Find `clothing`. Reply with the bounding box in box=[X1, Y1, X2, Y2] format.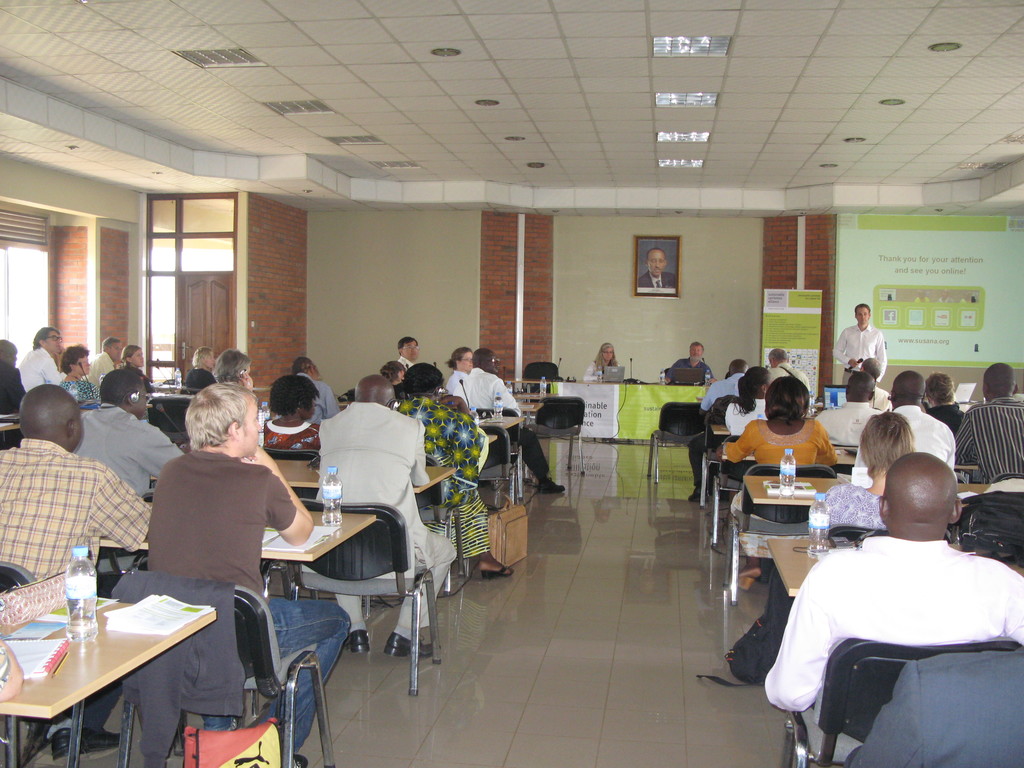
box=[86, 350, 110, 385].
